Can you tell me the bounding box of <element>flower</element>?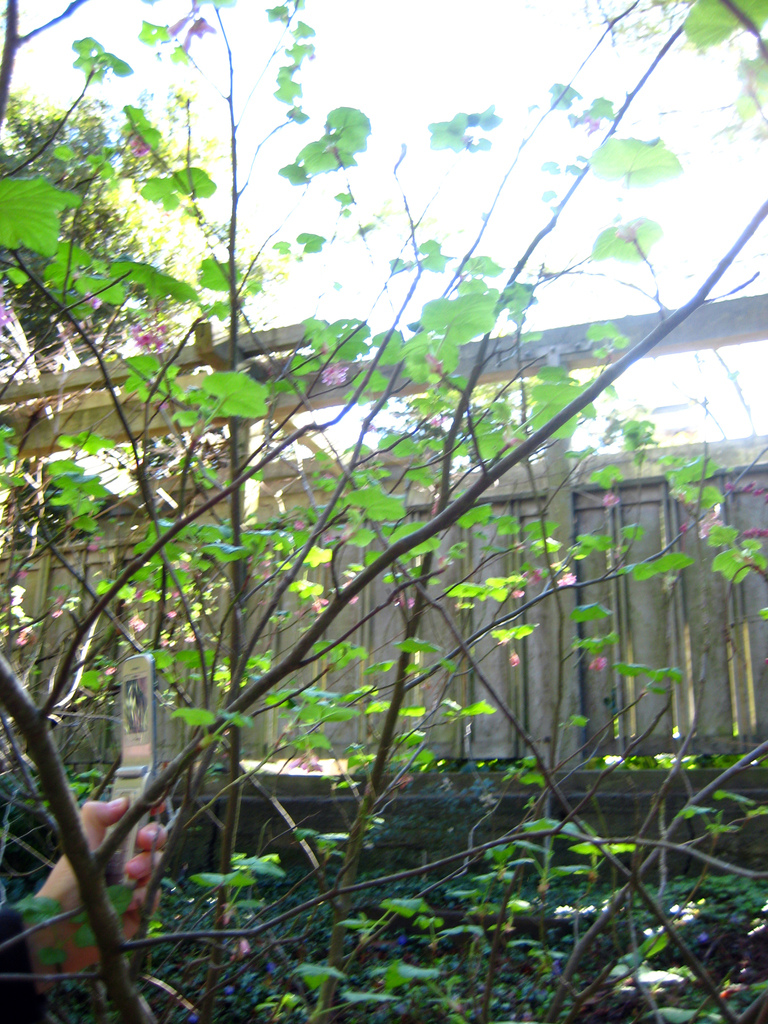
<box>126,131,152,157</box>.
